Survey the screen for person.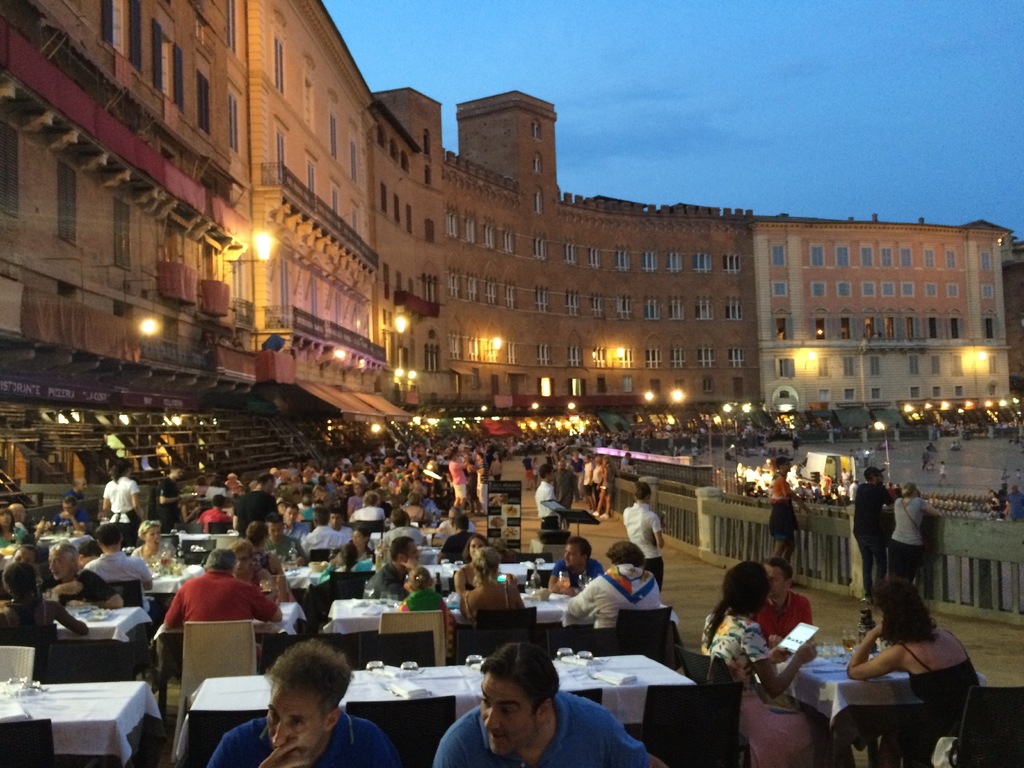
Survey found: rect(7, 497, 49, 541).
